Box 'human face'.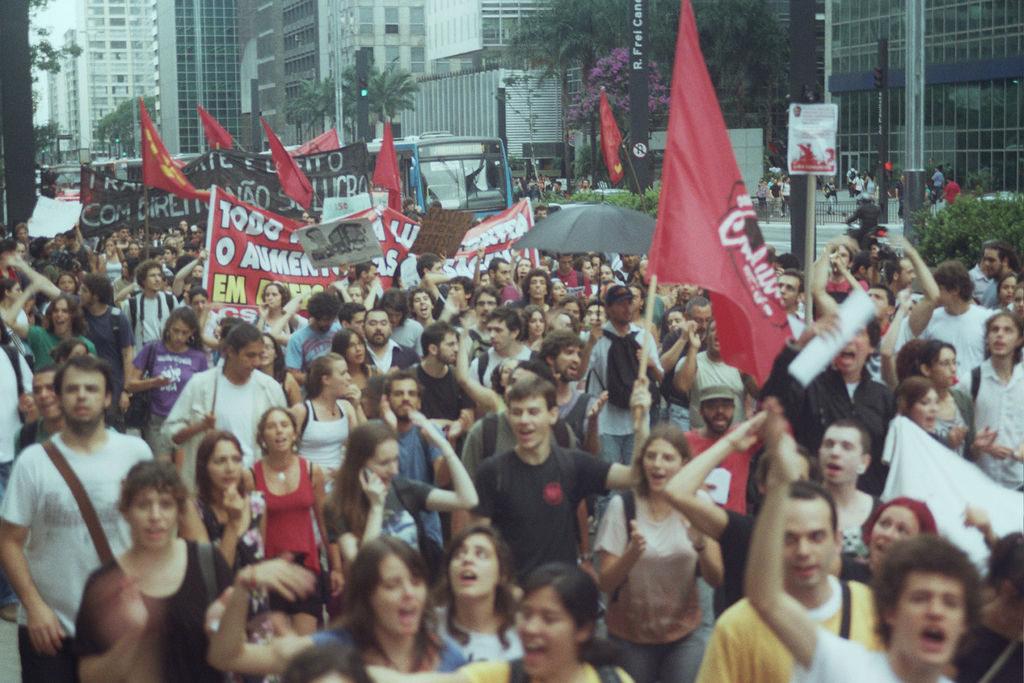
[888,572,960,667].
